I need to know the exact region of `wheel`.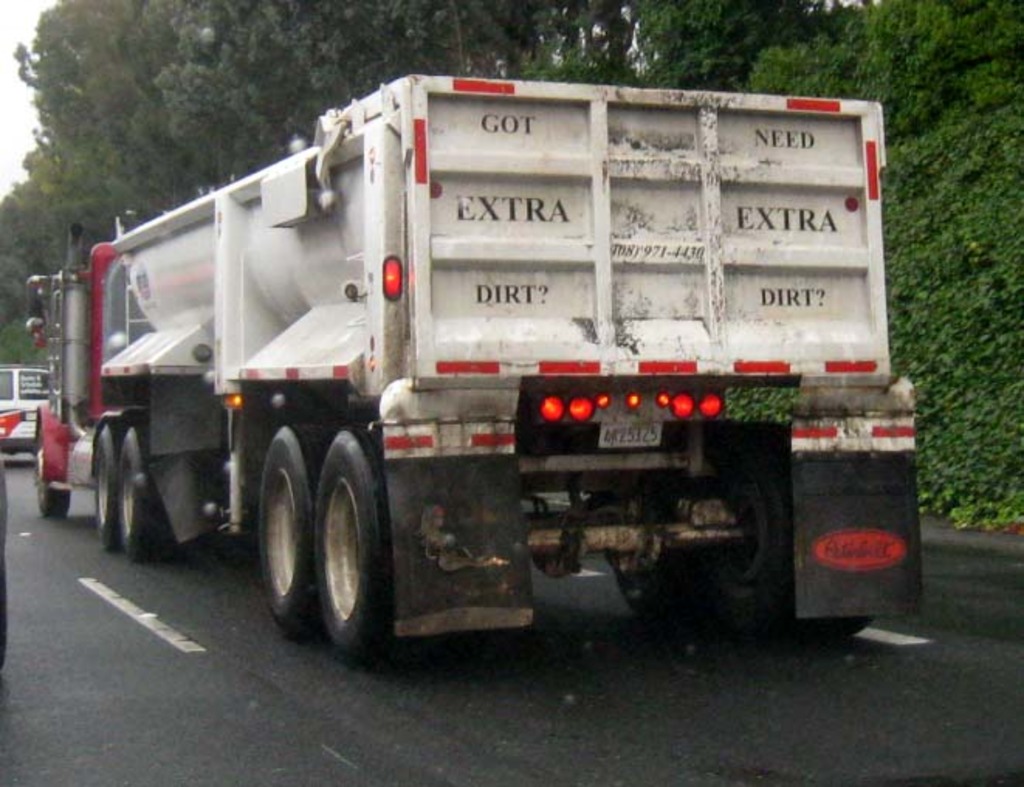
Region: {"x1": 31, "y1": 429, "x2": 71, "y2": 516}.
